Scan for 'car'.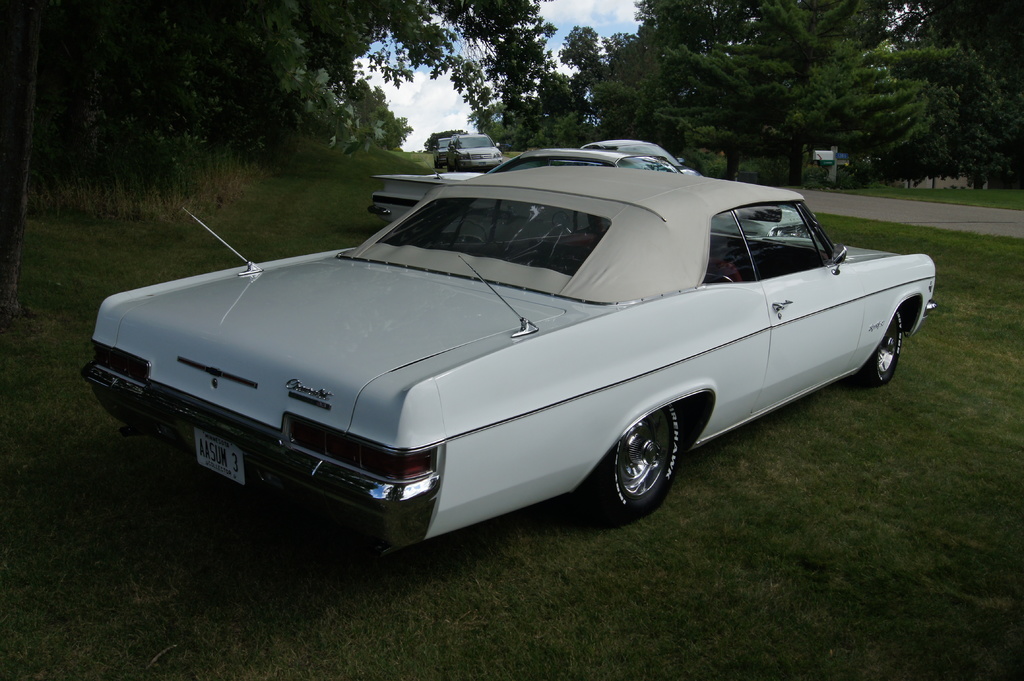
Scan result: left=76, top=149, right=932, bottom=544.
